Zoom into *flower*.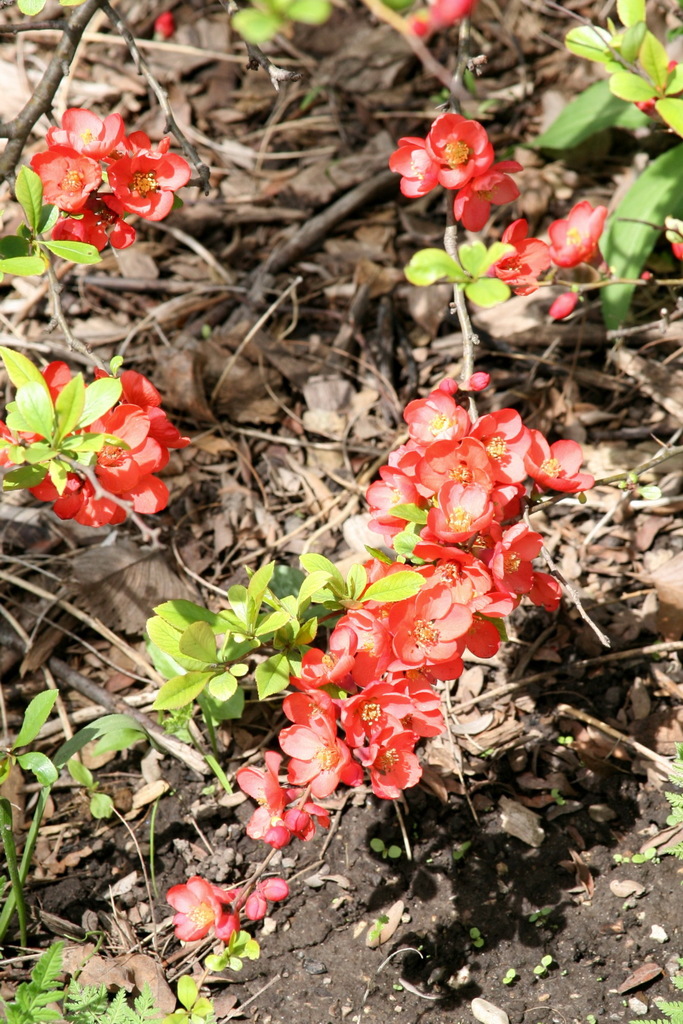
Zoom target: [457, 157, 522, 228].
